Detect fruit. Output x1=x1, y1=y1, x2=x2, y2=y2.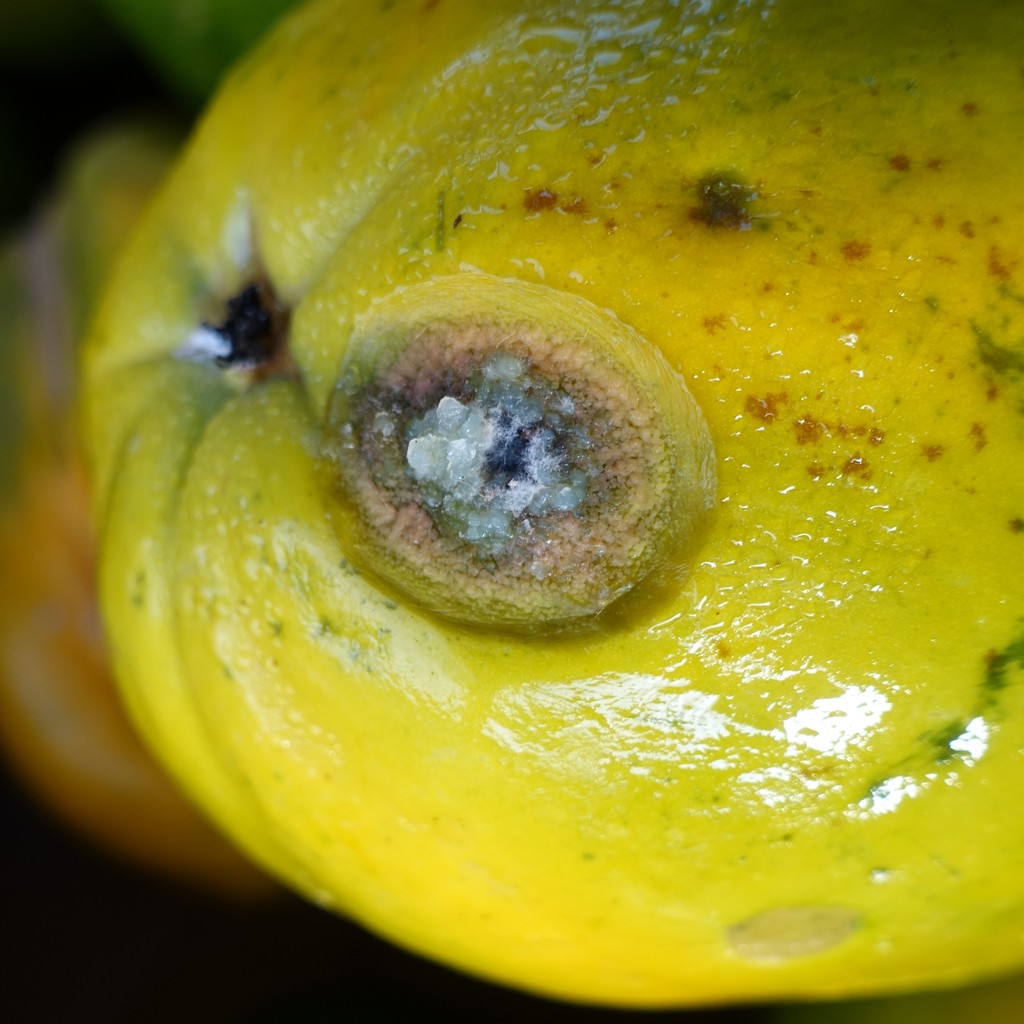
x1=92, y1=114, x2=908, y2=1005.
